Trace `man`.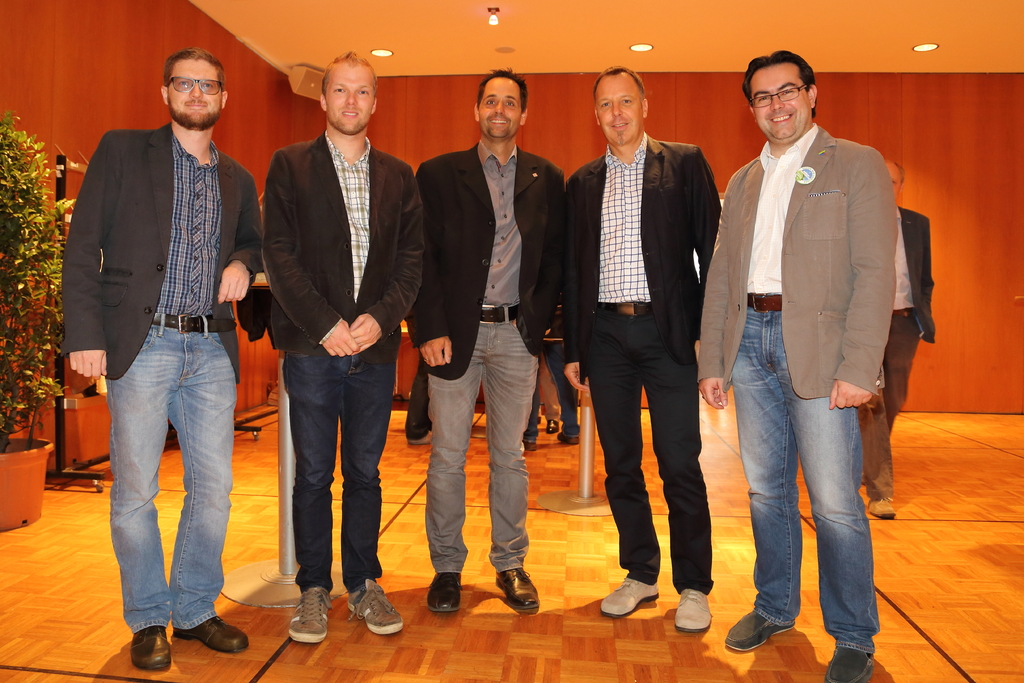
Traced to [left=560, top=65, right=721, bottom=629].
